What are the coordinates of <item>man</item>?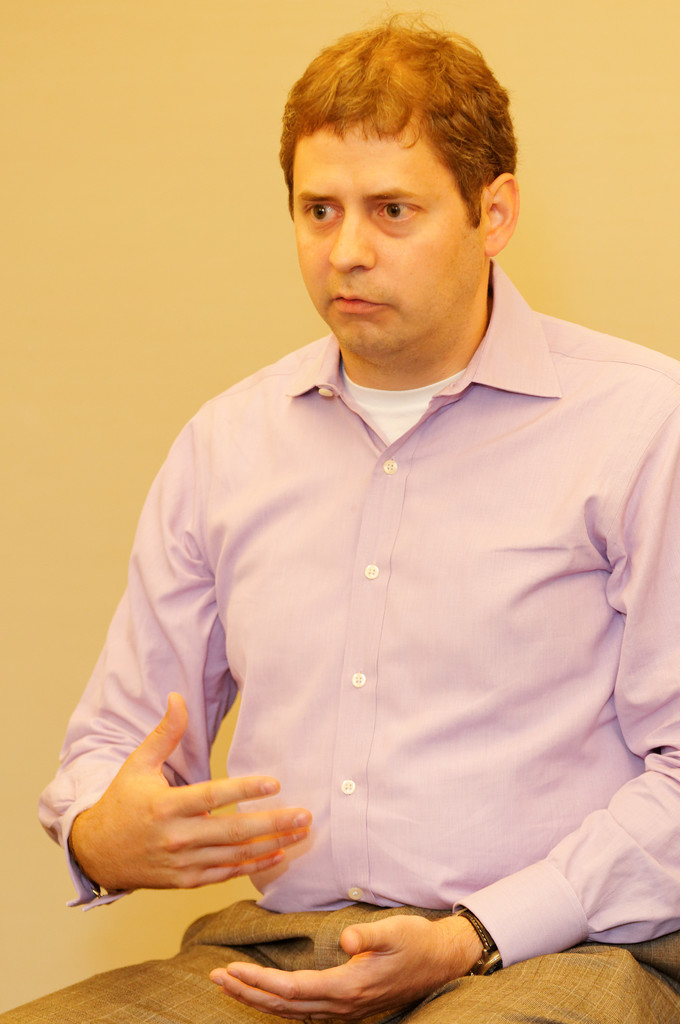
[left=34, top=26, right=677, bottom=982].
